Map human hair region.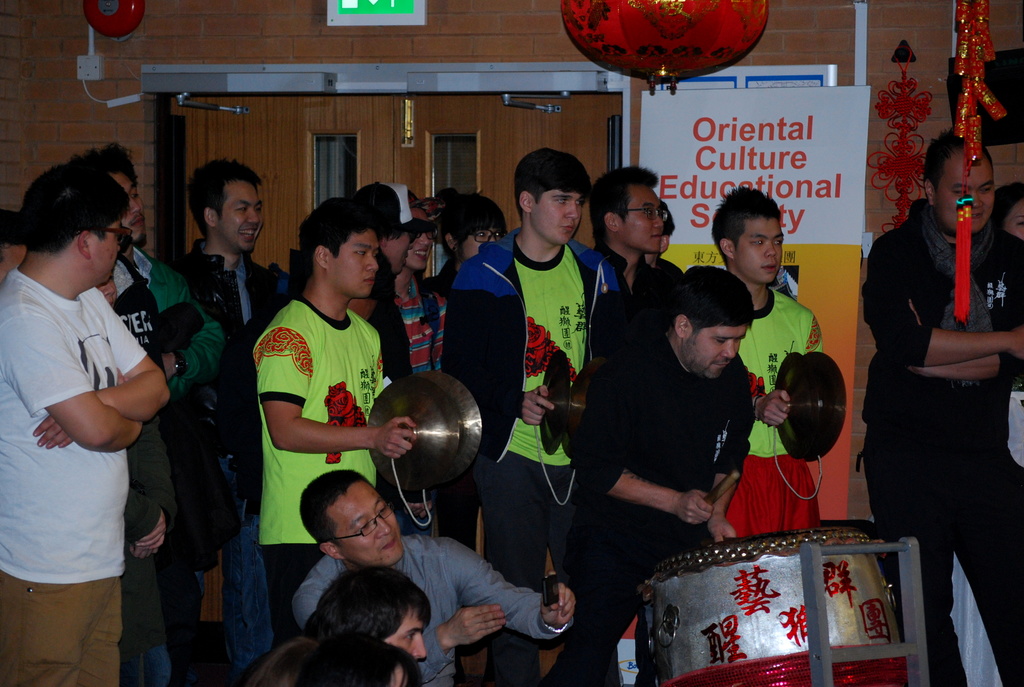
Mapped to 186 158 265 234.
